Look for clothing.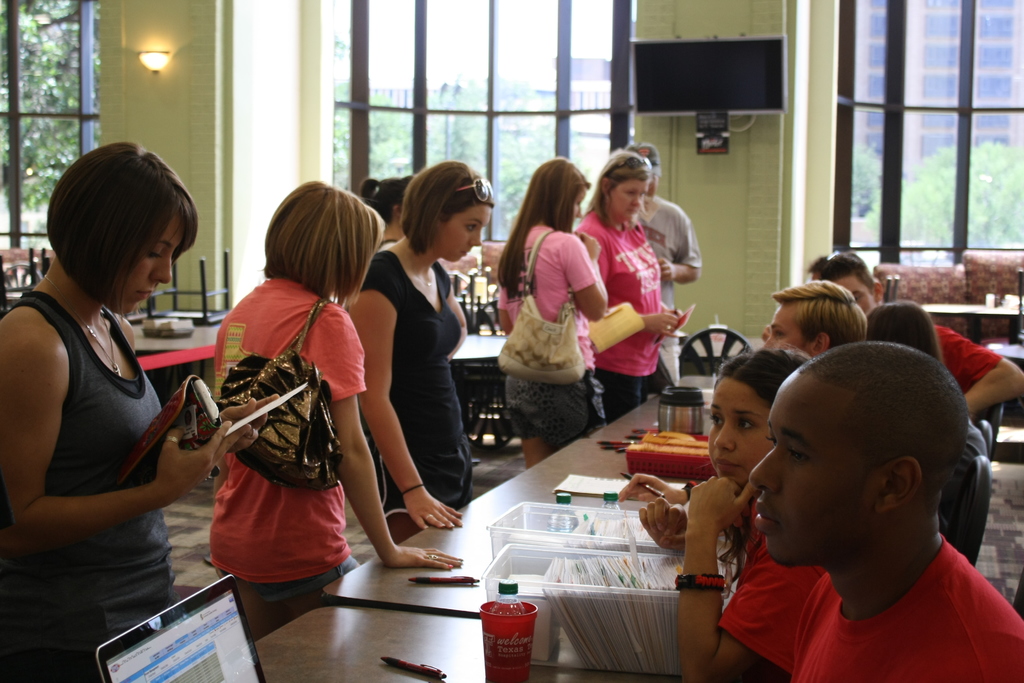
Found: box(572, 208, 675, 418).
